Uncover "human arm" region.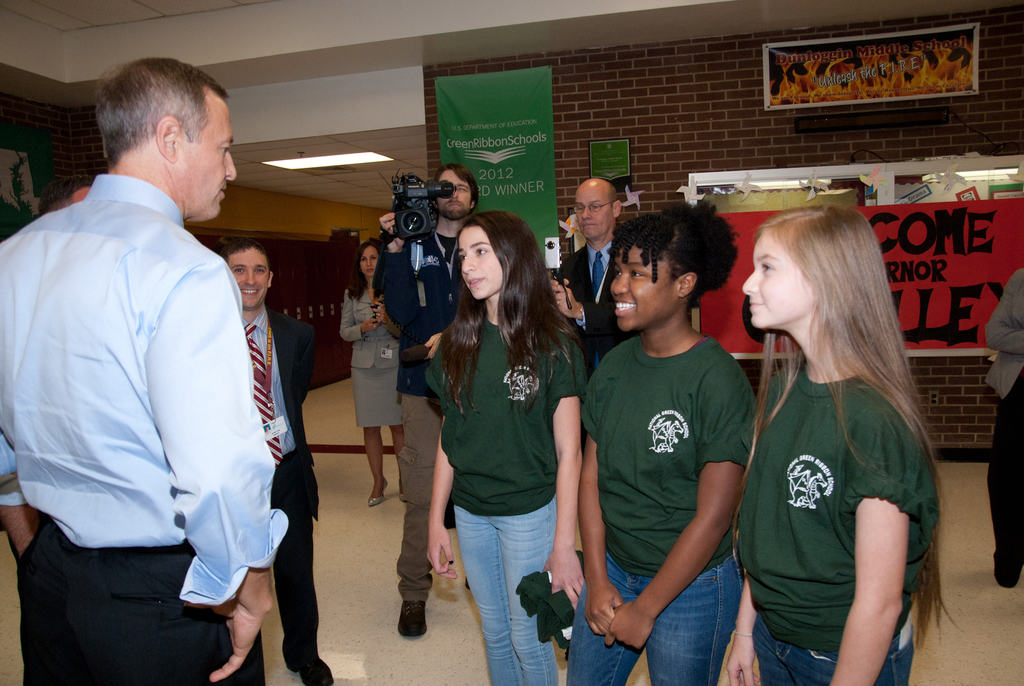
Uncovered: (980,274,1023,354).
